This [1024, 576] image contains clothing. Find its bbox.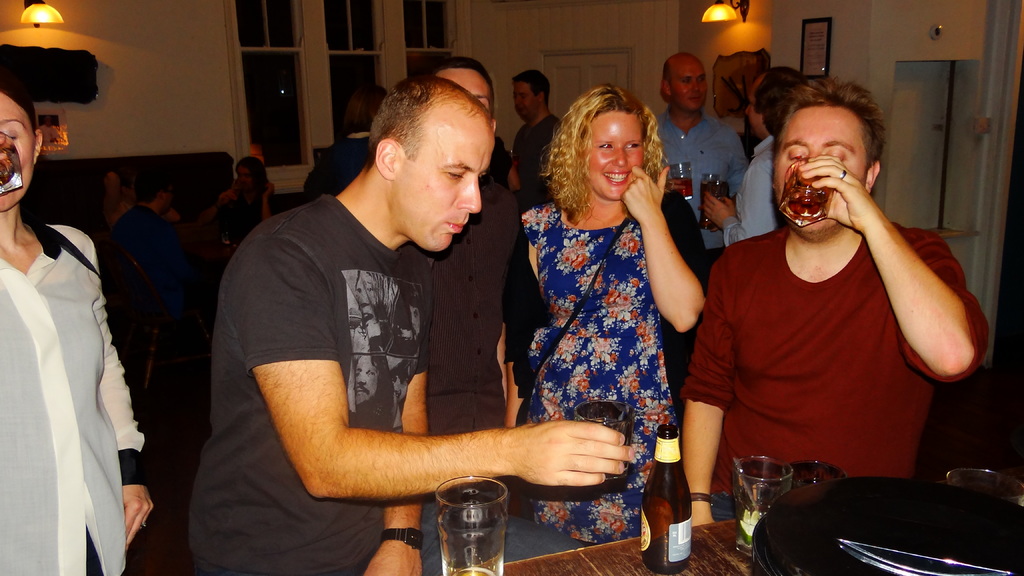
locate(509, 113, 564, 187).
